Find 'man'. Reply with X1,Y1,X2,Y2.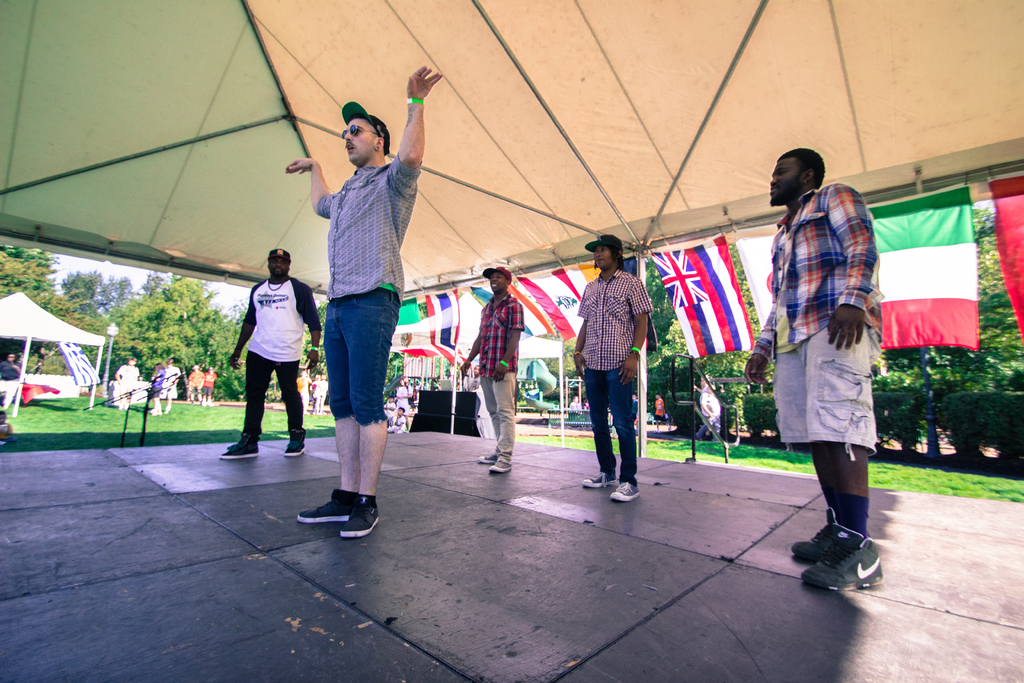
287,64,445,536.
